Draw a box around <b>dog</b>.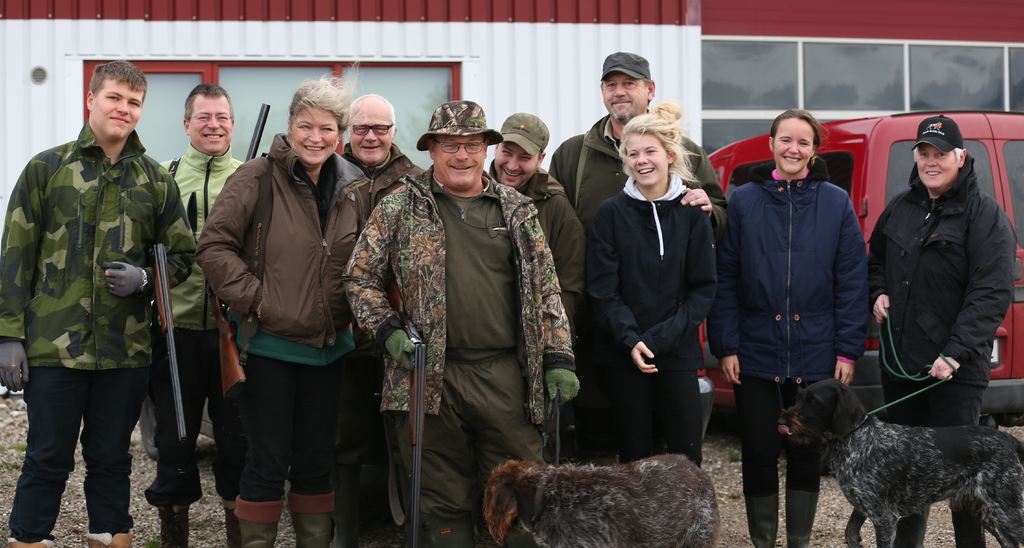
bbox=[779, 378, 1023, 547].
